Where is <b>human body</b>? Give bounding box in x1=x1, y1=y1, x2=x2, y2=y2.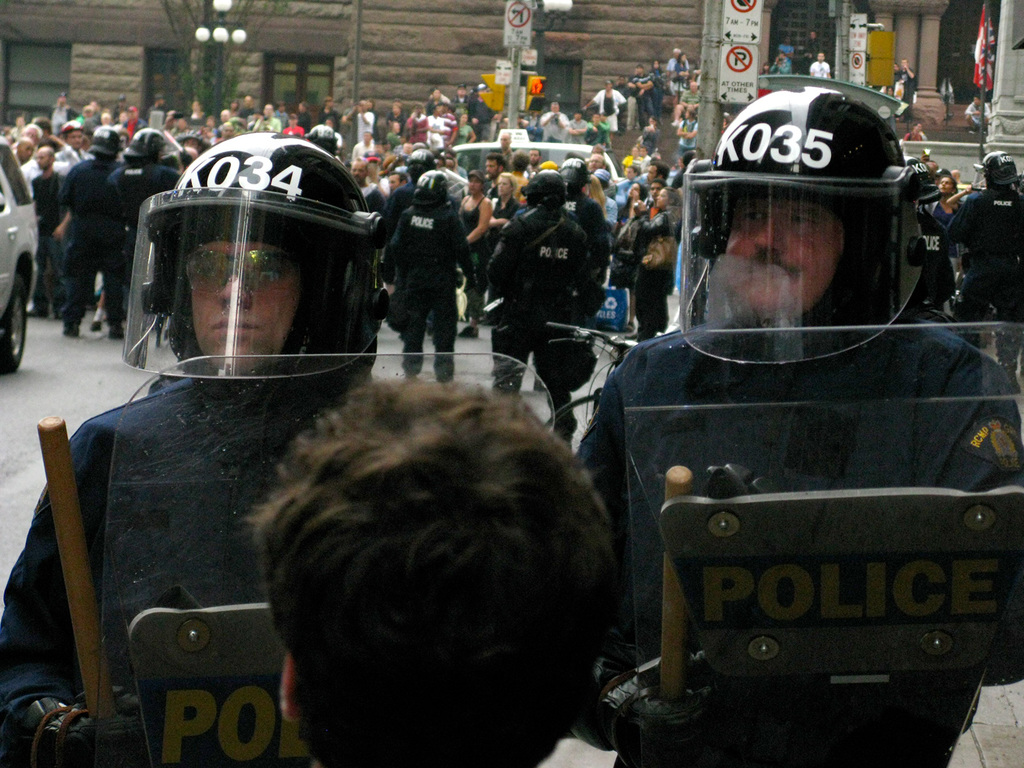
x1=772, y1=49, x2=790, y2=73.
